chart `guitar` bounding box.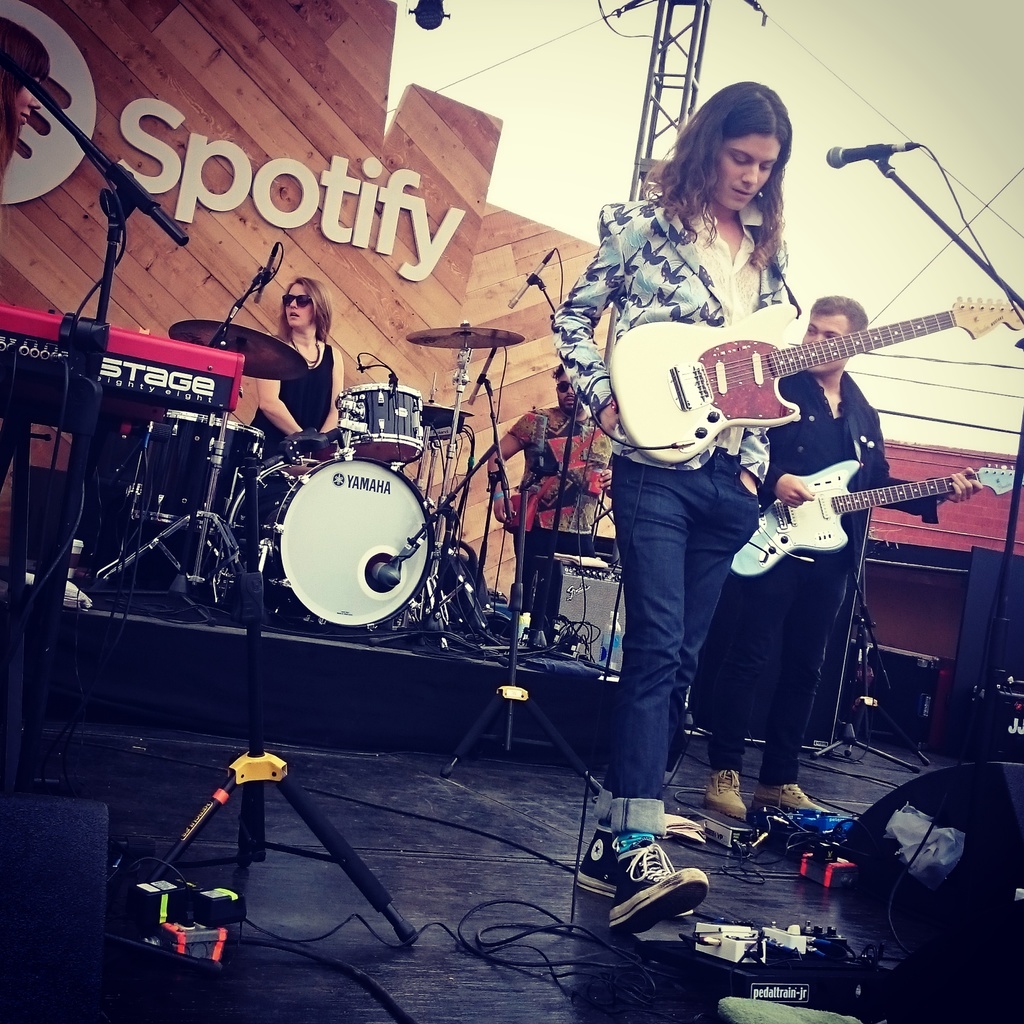
Charted: 740 447 1013 576.
